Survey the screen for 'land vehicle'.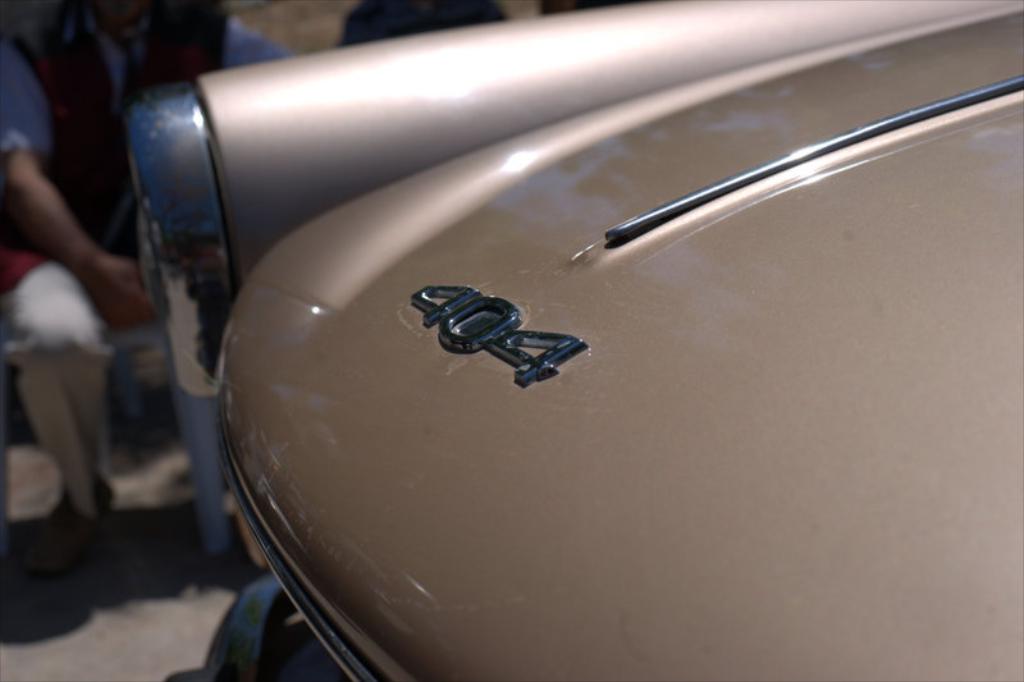
Survey found: [140,26,1023,637].
